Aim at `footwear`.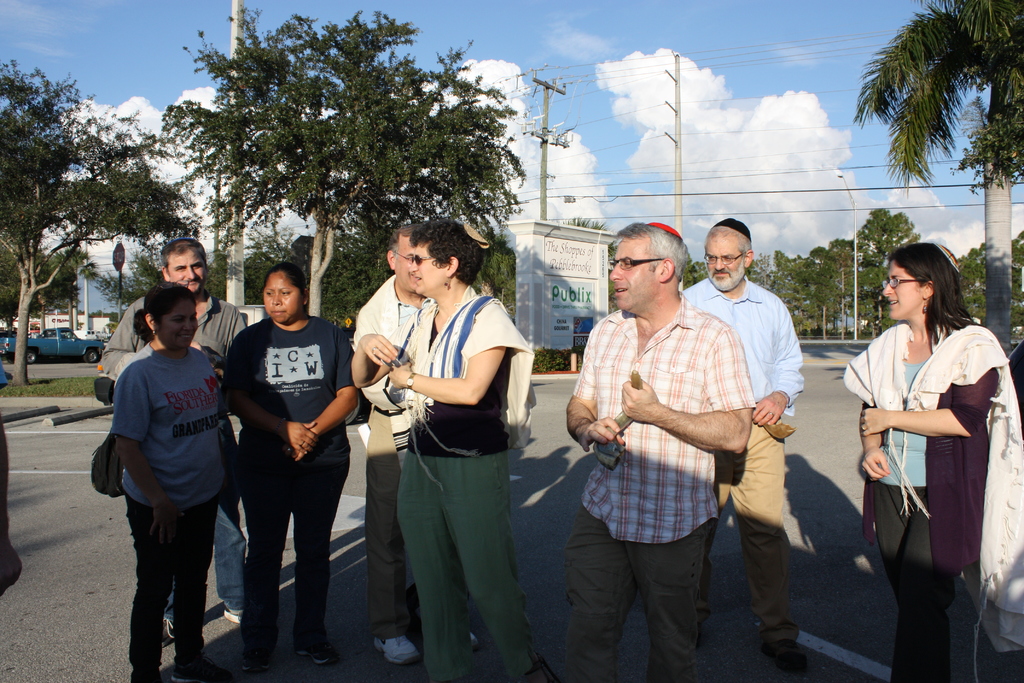
Aimed at (168, 650, 230, 682).
